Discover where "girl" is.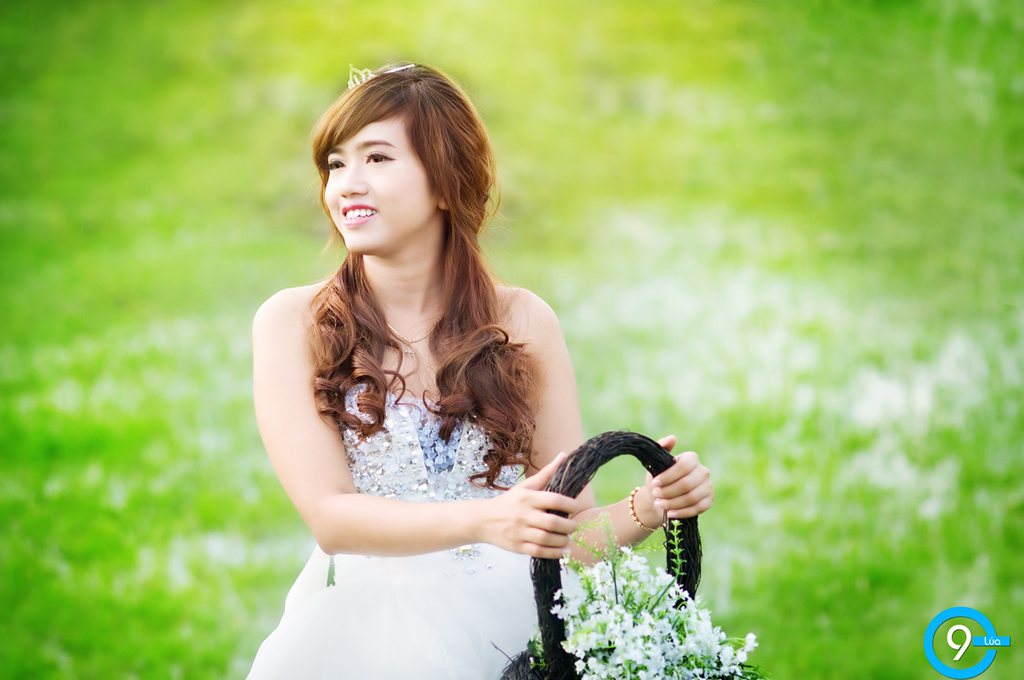
Discovered at box(248, 66, 712, 679).
